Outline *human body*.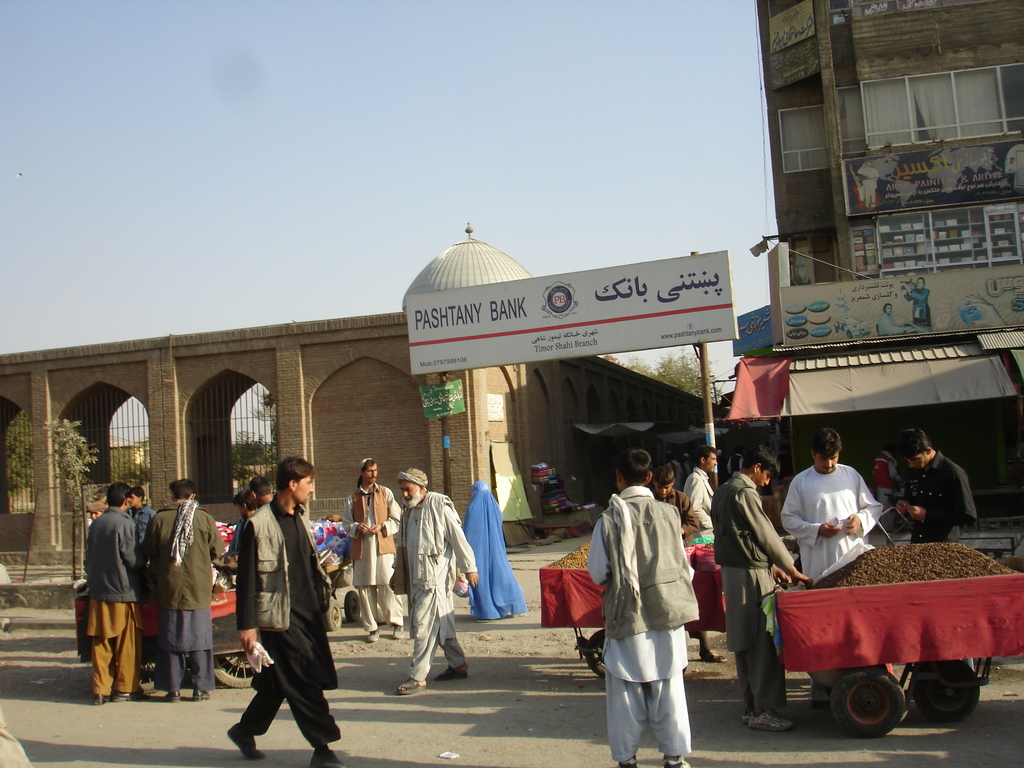
Outline: {"left": 587, "top": 490, "right": 698, "bottom": 767}.
